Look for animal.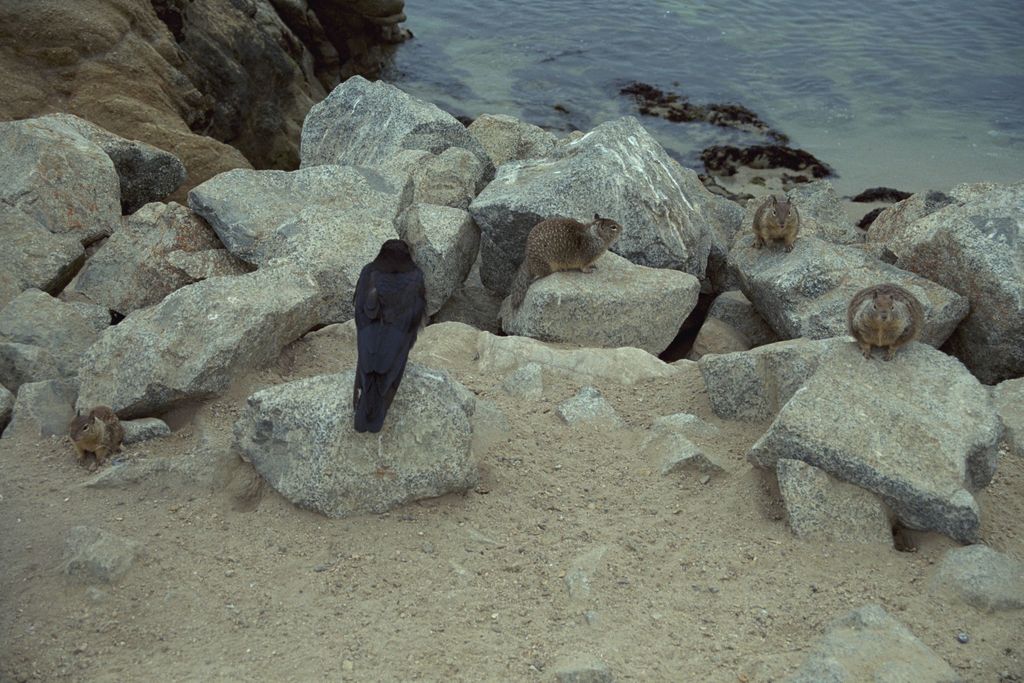
Found: box=[753, 190, 803, 256].
